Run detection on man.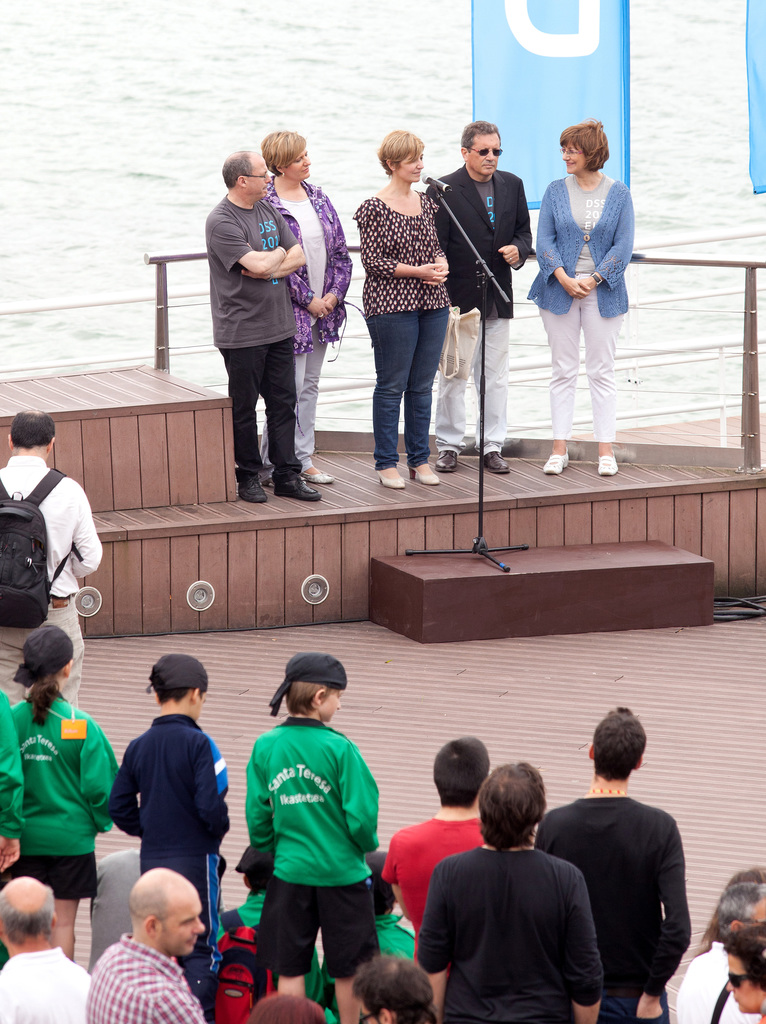
Result: (left=377, top=733, right=493, bottom=934).
